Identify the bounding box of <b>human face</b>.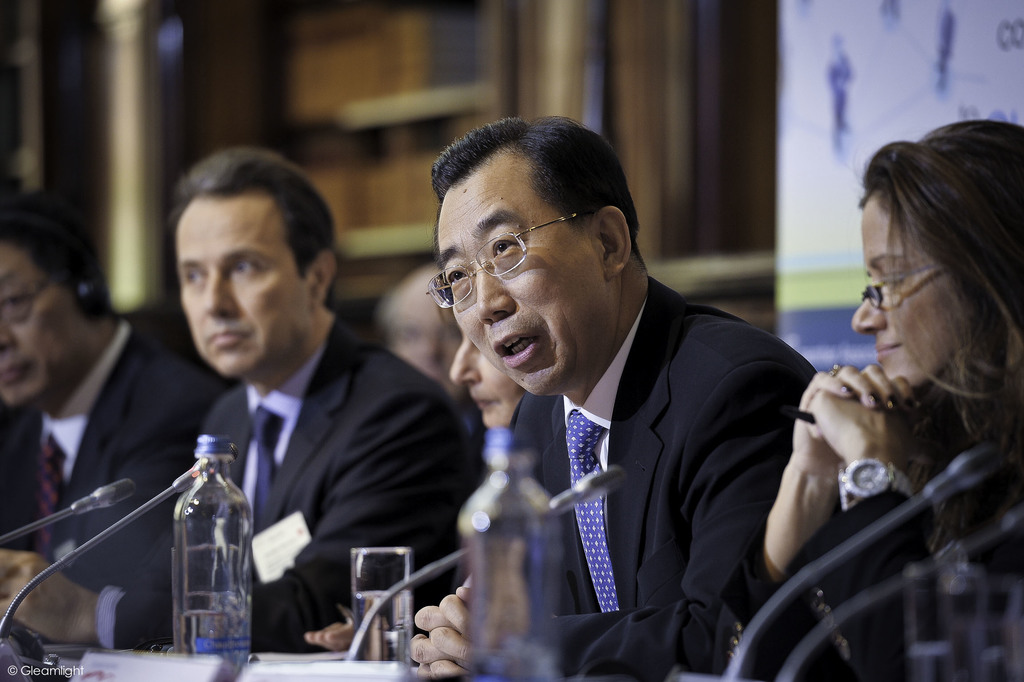
[left=173, top=194, right=318, bottom=371].
